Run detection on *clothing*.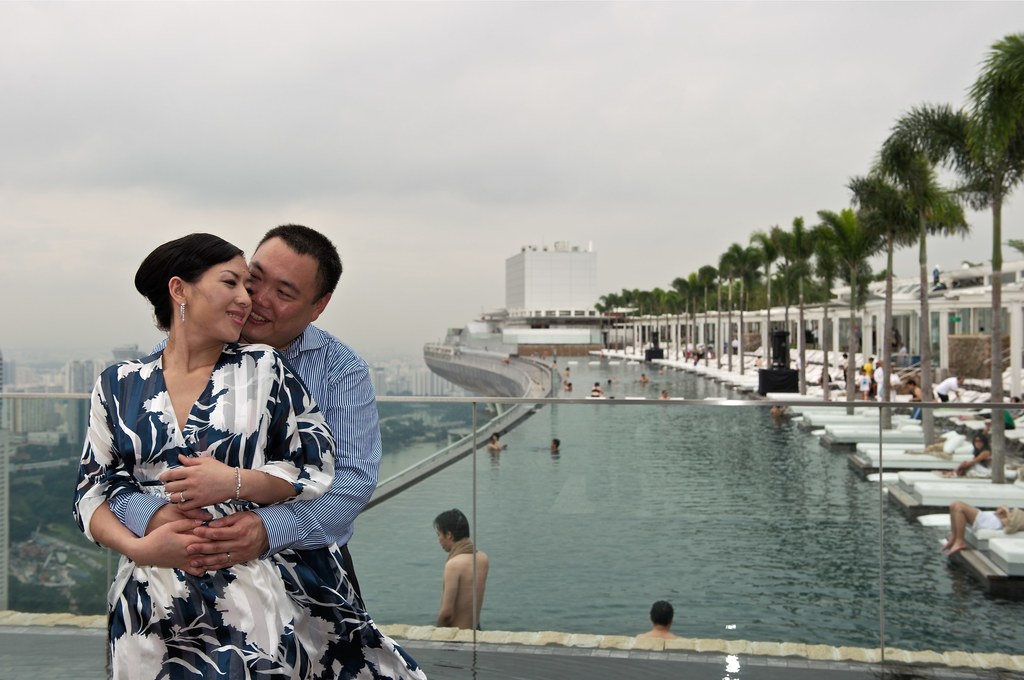
Result: BBox(975, 504, 1023, 528).
